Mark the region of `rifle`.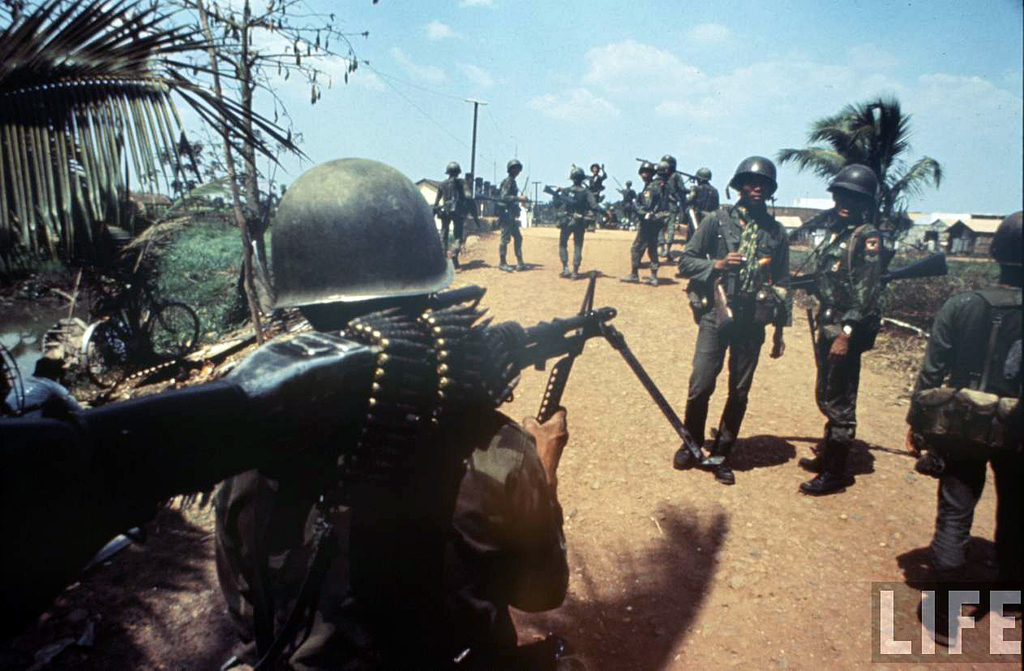
Region: (693,248,748,331).
